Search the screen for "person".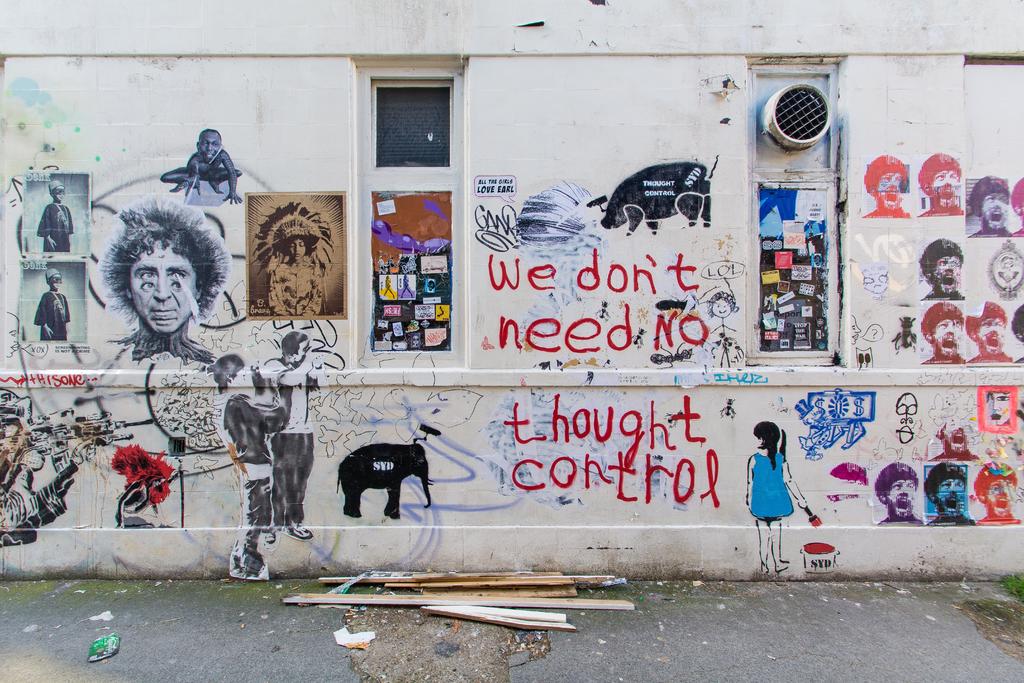
Found at [left=266, top=208, right=322, bottom=333].
